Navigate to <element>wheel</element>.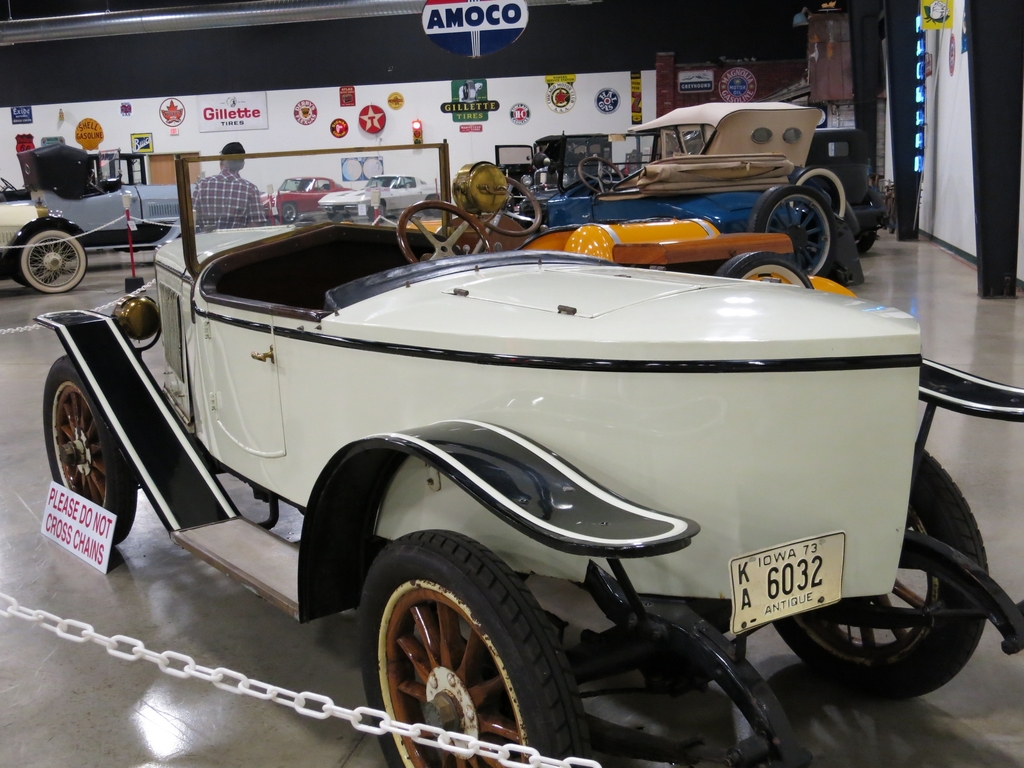
Navigation target: {"left": 578, "top": 156, "right": 620, "bottom": 193}.
